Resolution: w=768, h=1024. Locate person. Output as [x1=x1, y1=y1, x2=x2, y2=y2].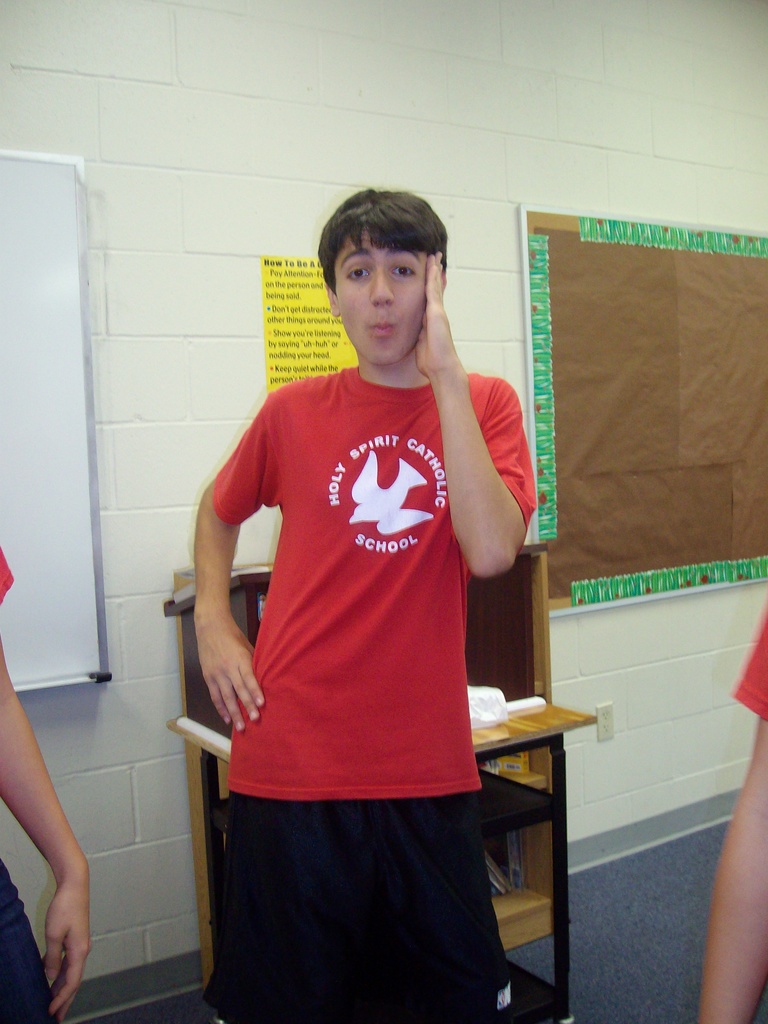
[x1=163, y1=178, x2=545, y2=1023].
